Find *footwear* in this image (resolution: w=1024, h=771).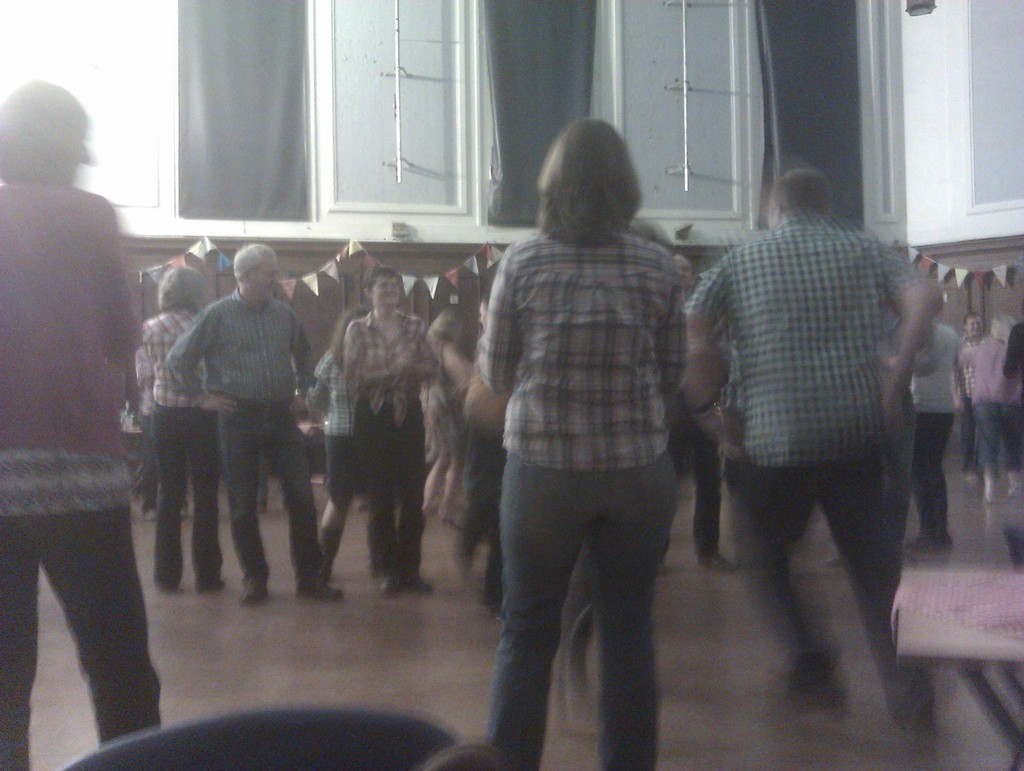
detection(423, 505, 431, 518).
